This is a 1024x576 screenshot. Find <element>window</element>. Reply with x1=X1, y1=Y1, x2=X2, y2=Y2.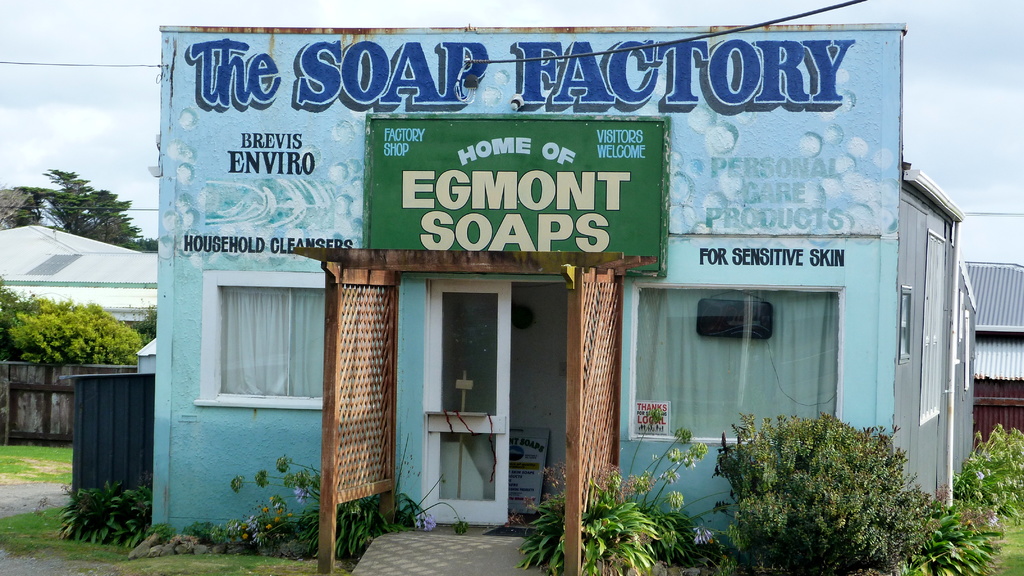
x1=206, y1=252, x2=320, y2=421.
